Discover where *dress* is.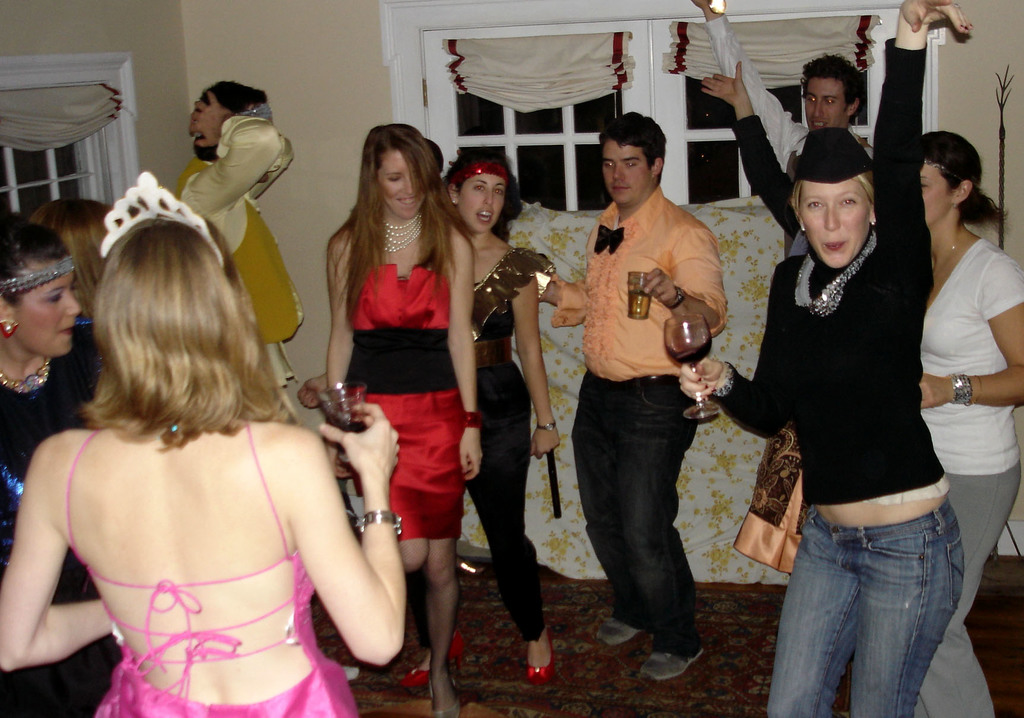
Discovered at (x1=33, y1=370, x2=369, y2=708).
